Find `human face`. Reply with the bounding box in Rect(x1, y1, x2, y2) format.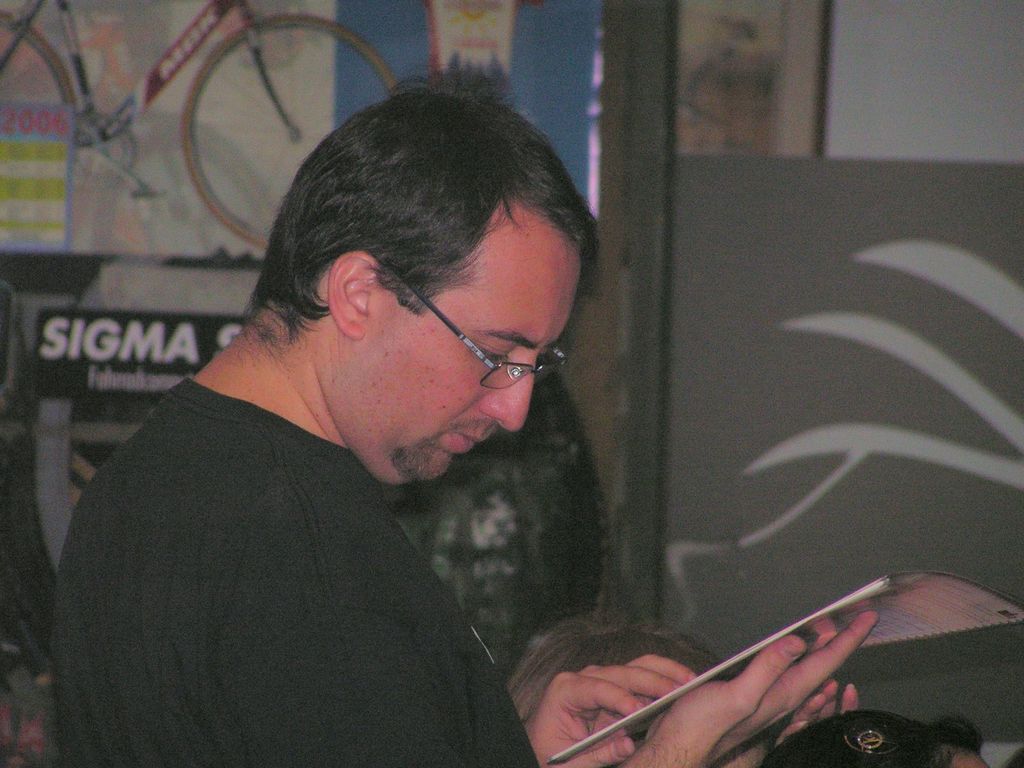
Rect(356, 207, 583, 490).
